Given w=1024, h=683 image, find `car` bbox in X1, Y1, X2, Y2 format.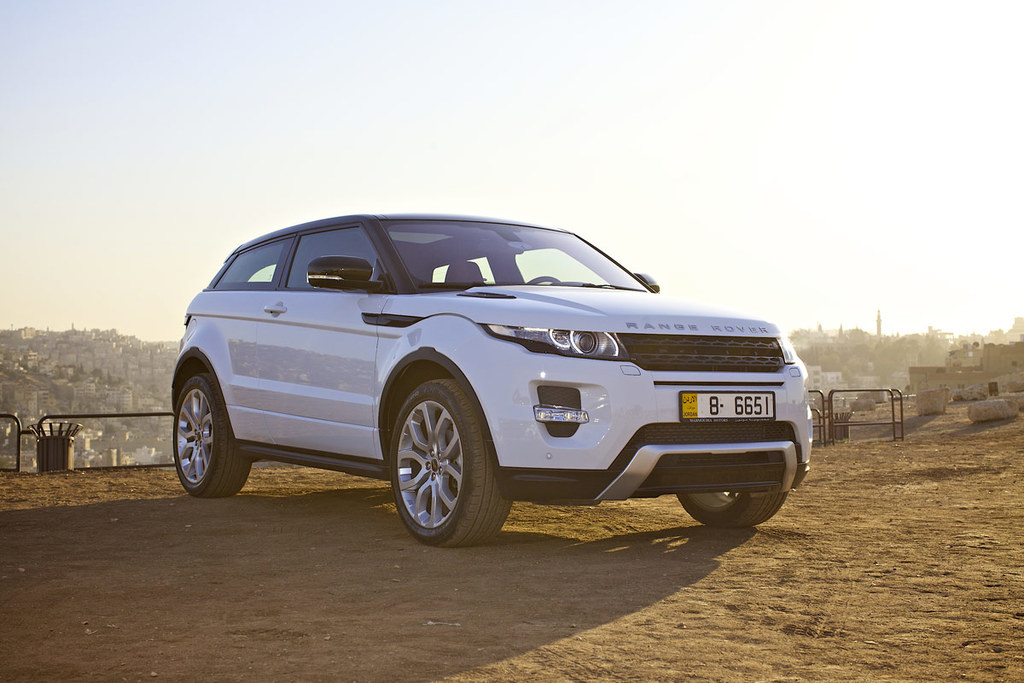
168, 211, 815, 552.
